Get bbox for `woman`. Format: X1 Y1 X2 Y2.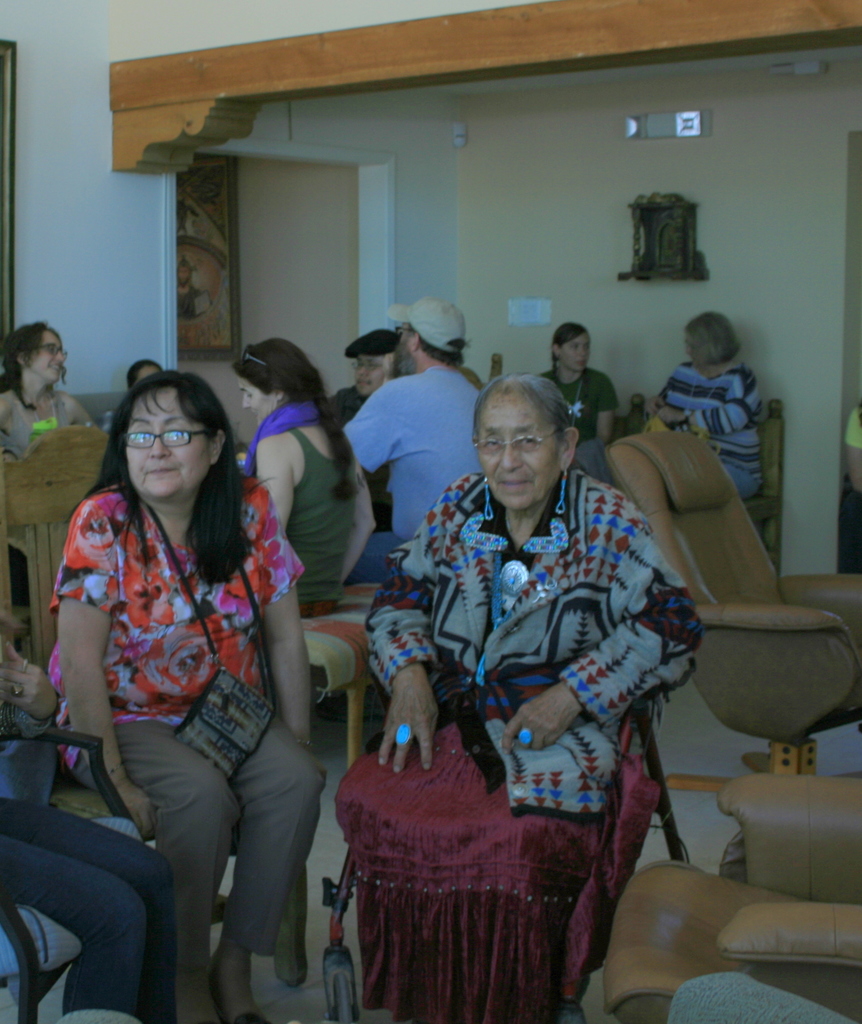
644 316 767 499.
